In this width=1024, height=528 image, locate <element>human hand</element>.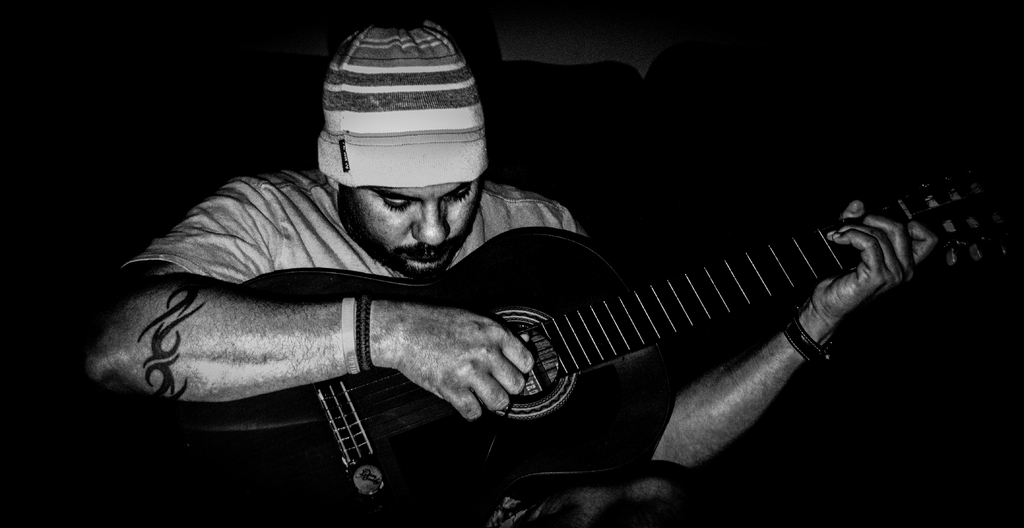
Bounding box: <bbox>369, 291, 540, 419</bbox>.
